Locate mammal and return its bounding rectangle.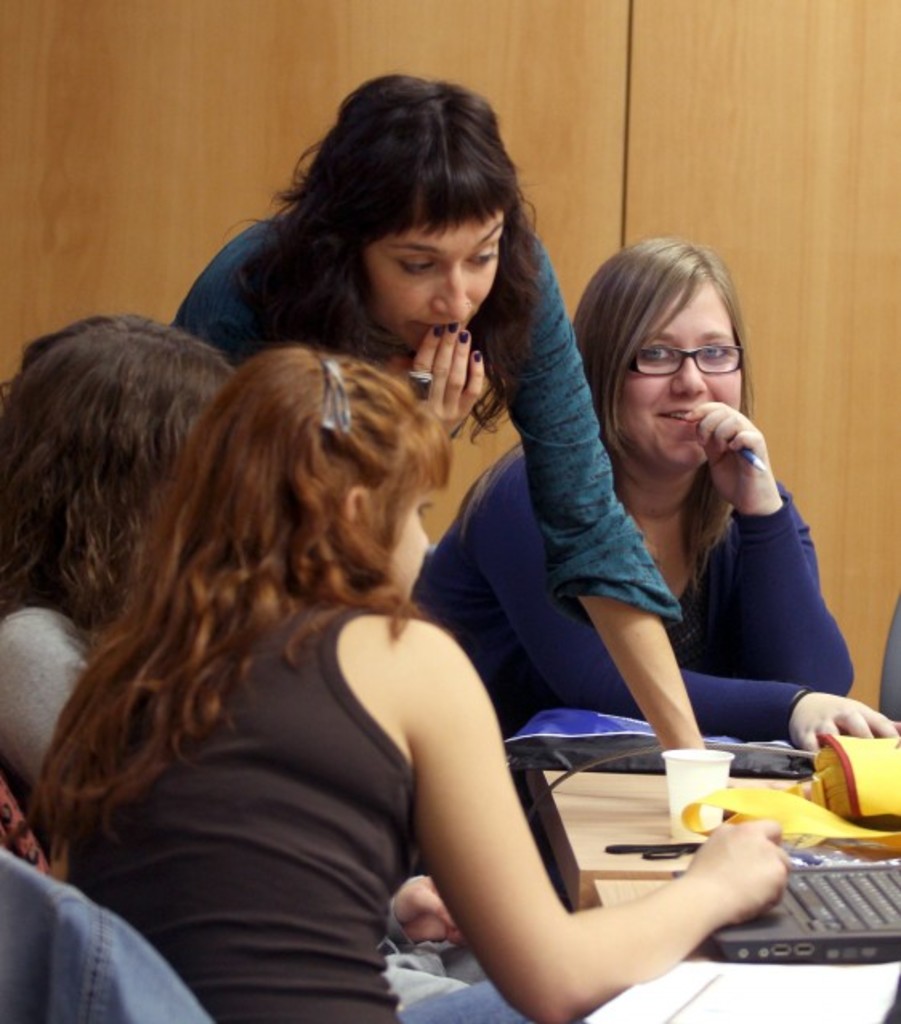
<region>29, 343, 784, 1022</region>.
